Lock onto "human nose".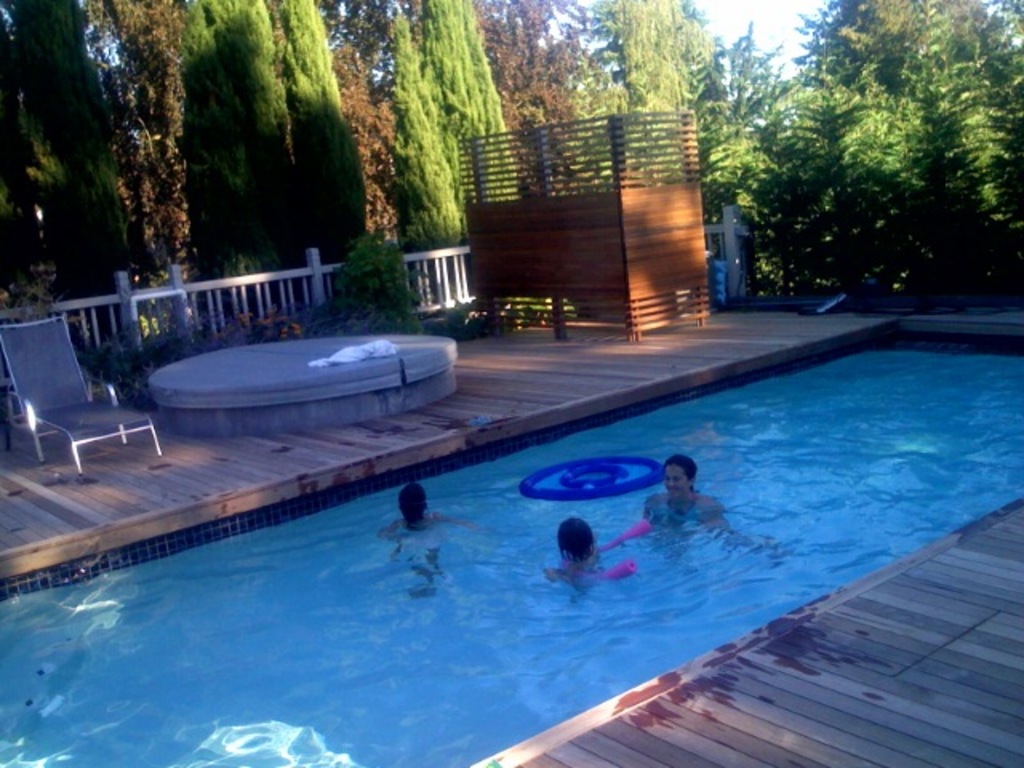
Locked: select_region(669, 480, 674, 485).
